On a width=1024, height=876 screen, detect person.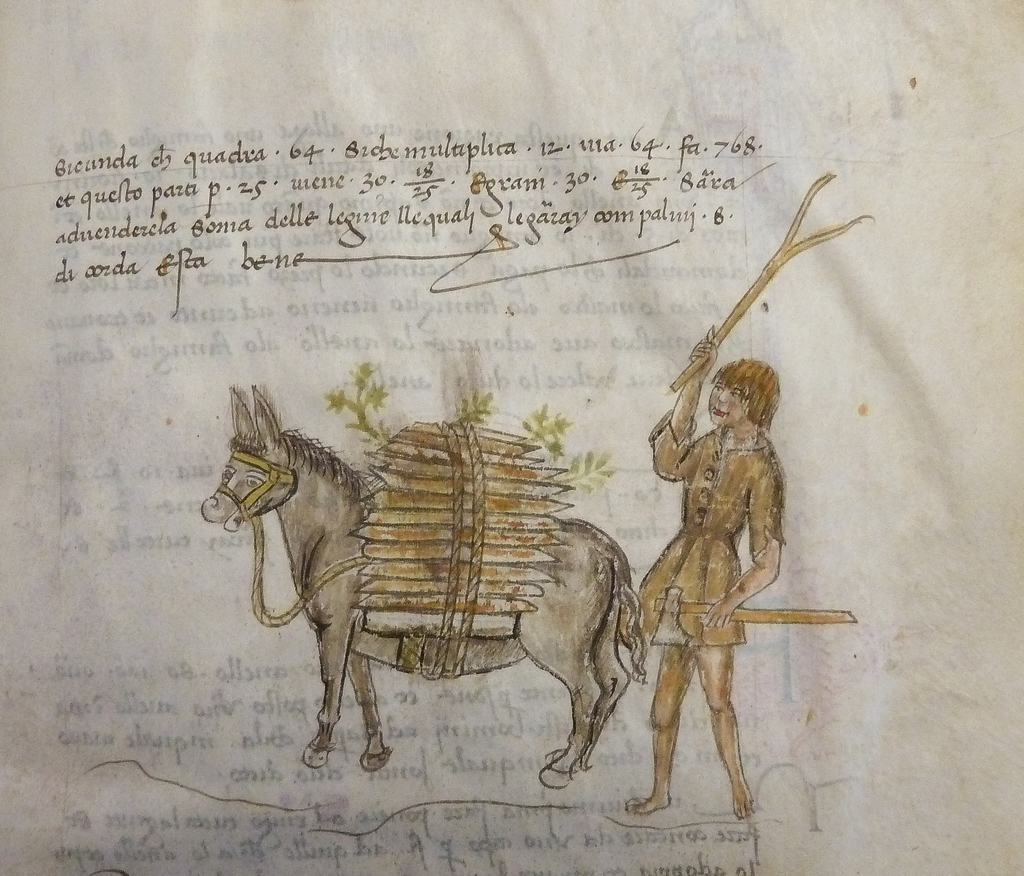
crop(629, 255, 815, 811).
